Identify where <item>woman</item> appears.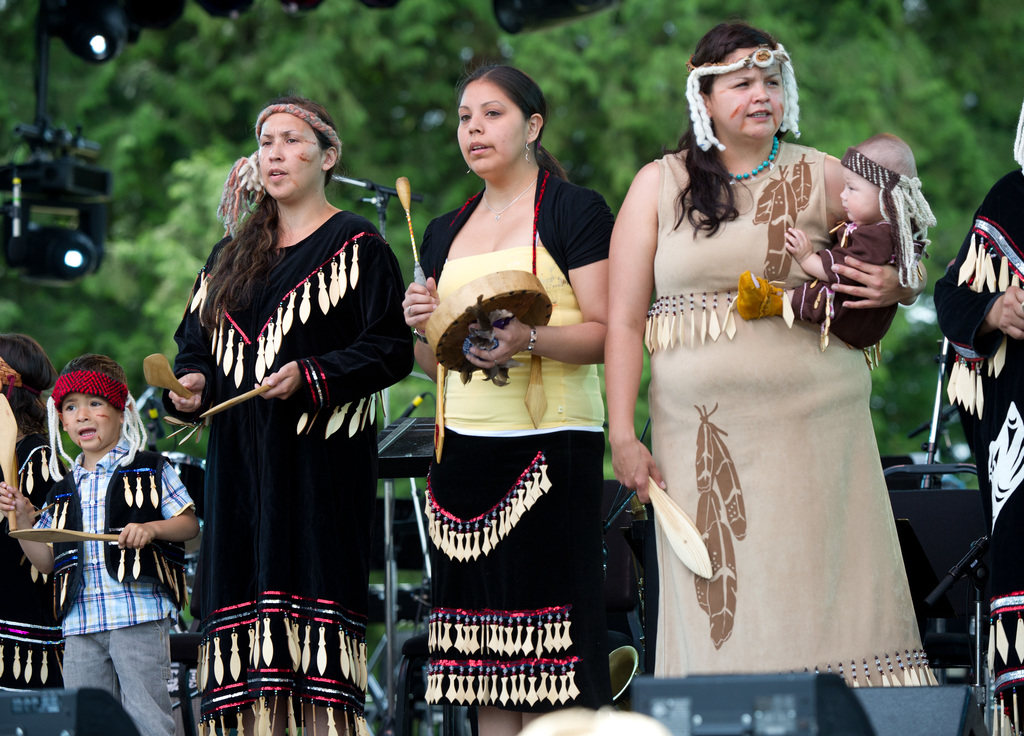
Appears at BBox(164, 101, 415, 735).
